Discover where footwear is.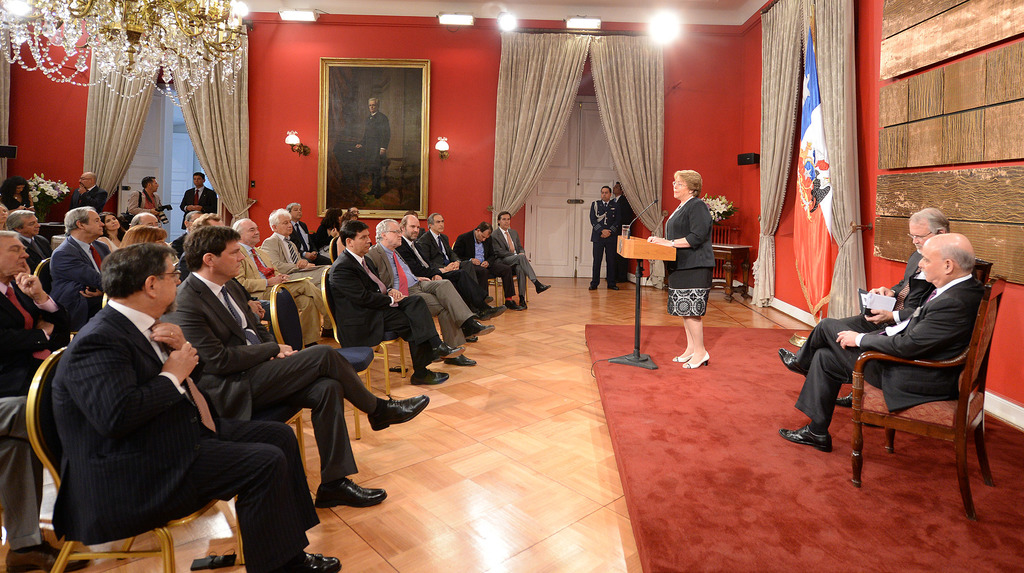
Discovered at region(780, 422, 833, 453).
